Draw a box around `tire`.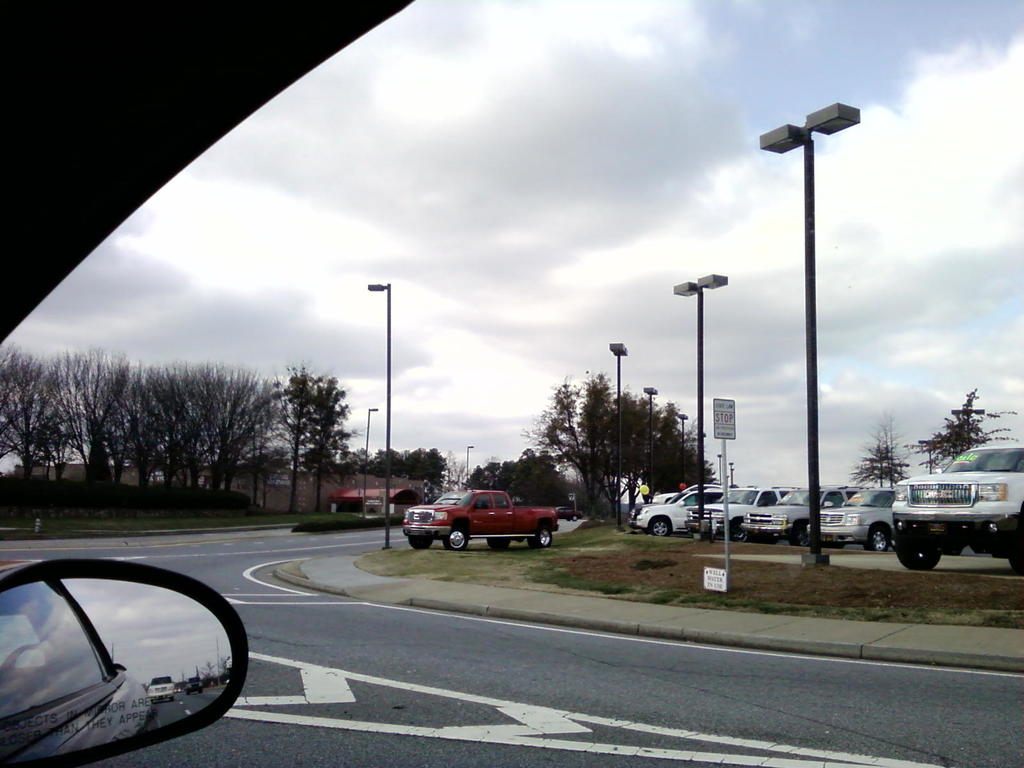
bbox=(790, 521, 817, 550).
